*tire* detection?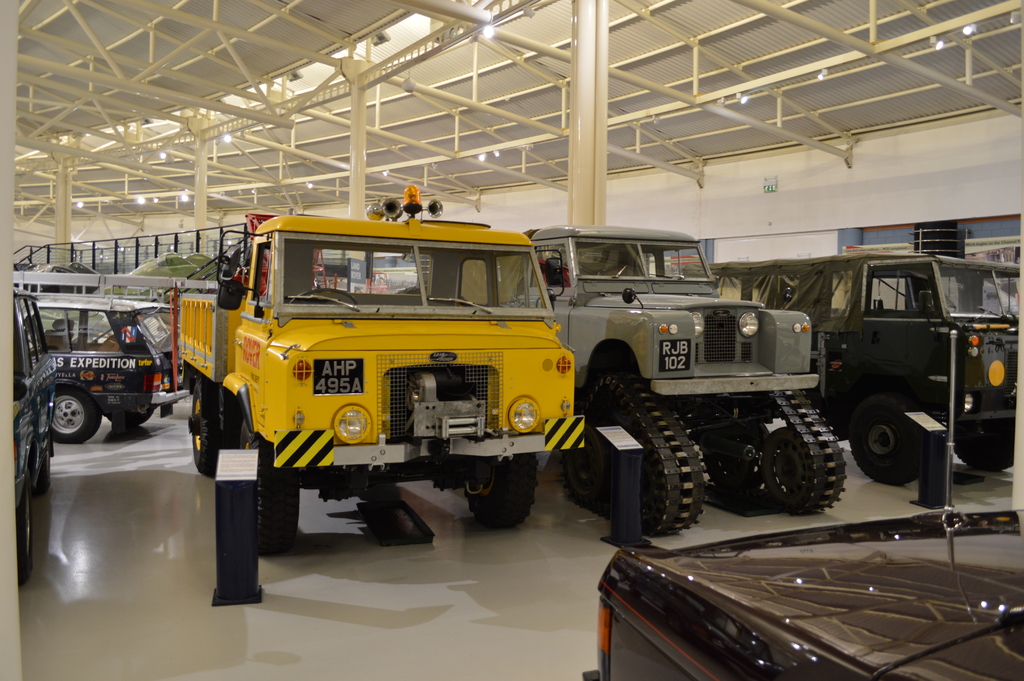
<region>954, 416, 1020, 468</region>
